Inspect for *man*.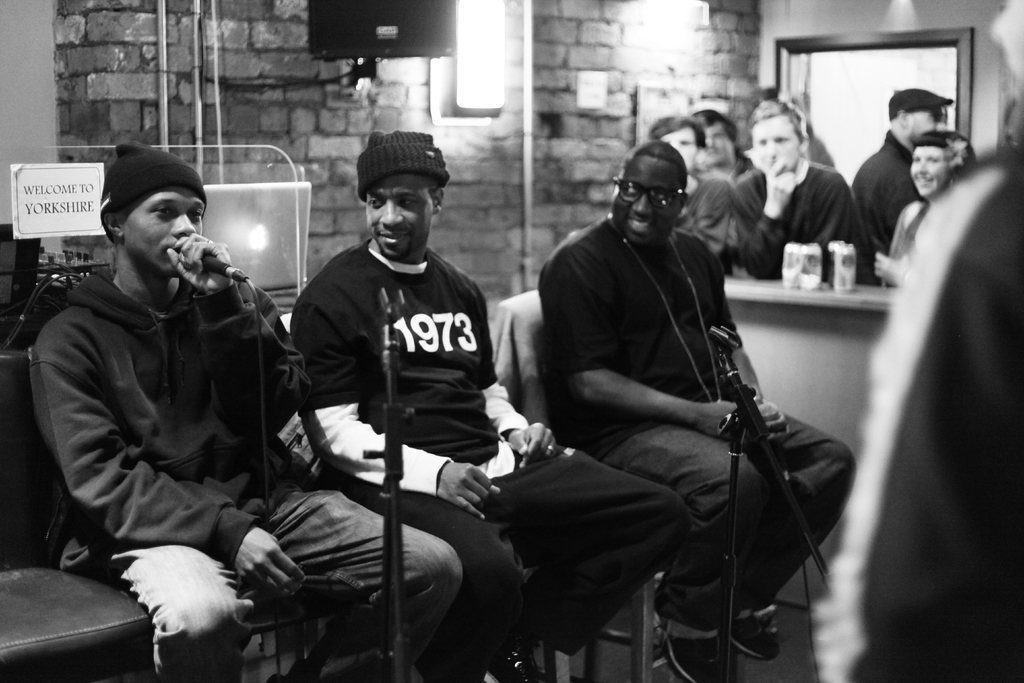
Inspection: <bbox>294, 131, 689, 682</bbox>.
